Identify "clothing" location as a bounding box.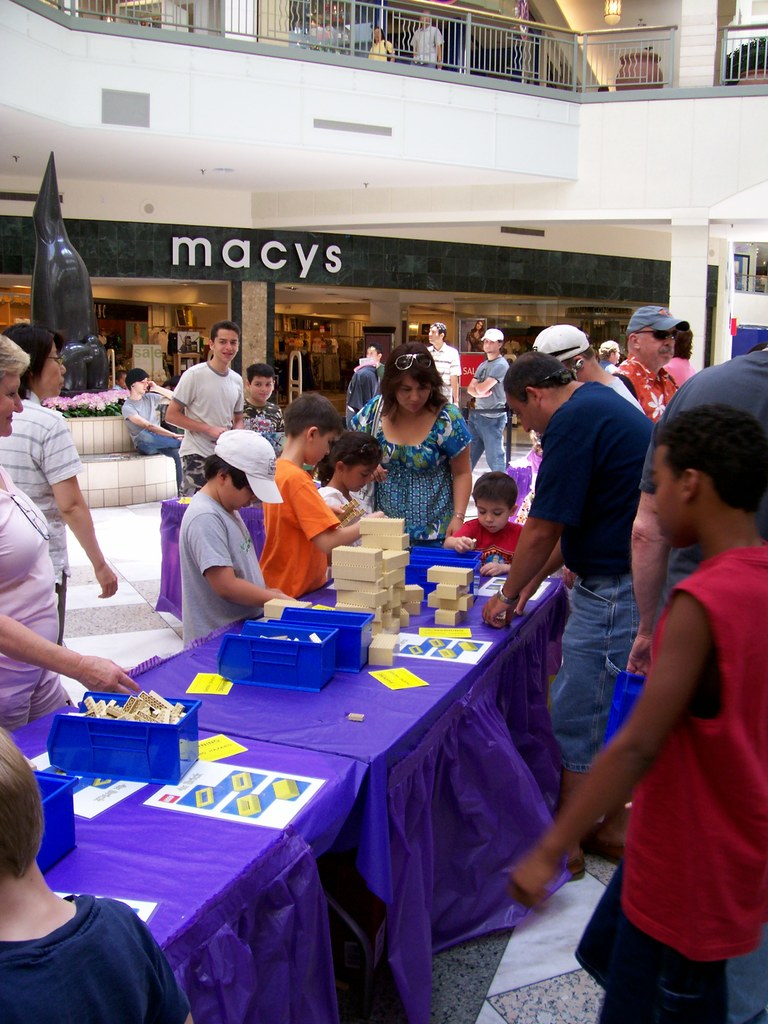
x1=183 y1=491 x2=267 y2=652.
